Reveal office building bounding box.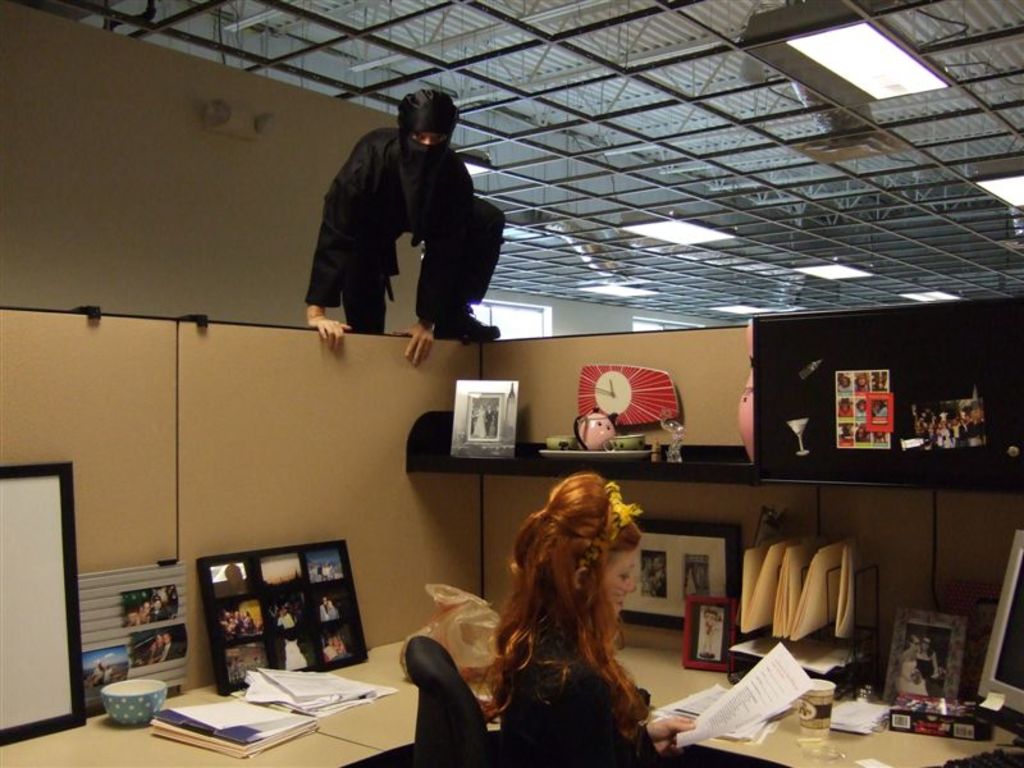
Revealed: 61,17,983,767.
